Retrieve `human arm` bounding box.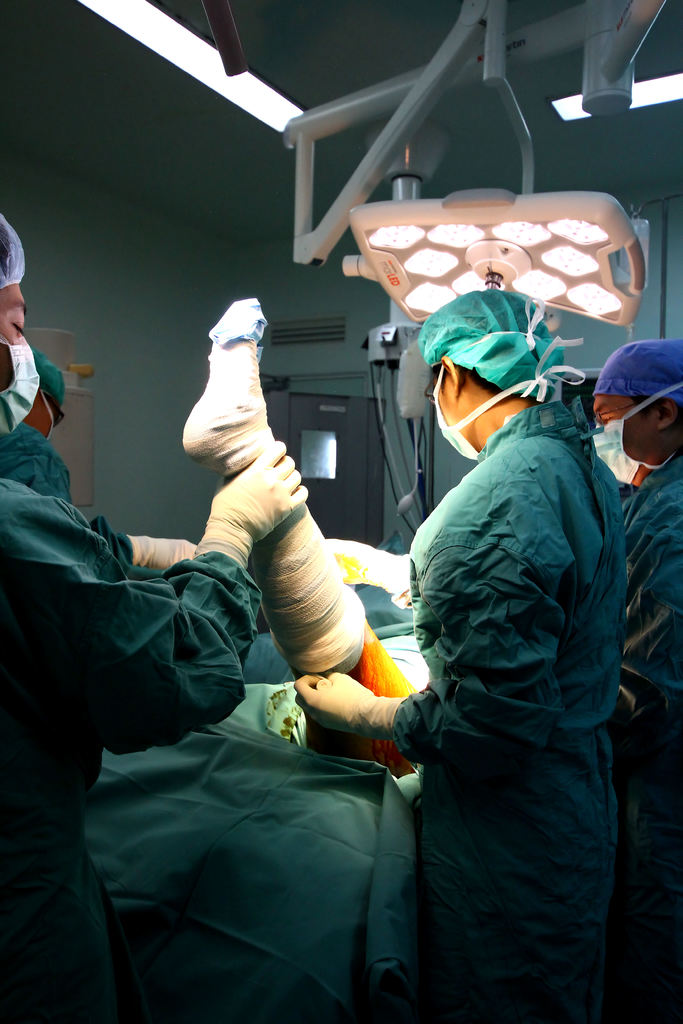
Bounding box: <box>301,477,573,767</box>.
